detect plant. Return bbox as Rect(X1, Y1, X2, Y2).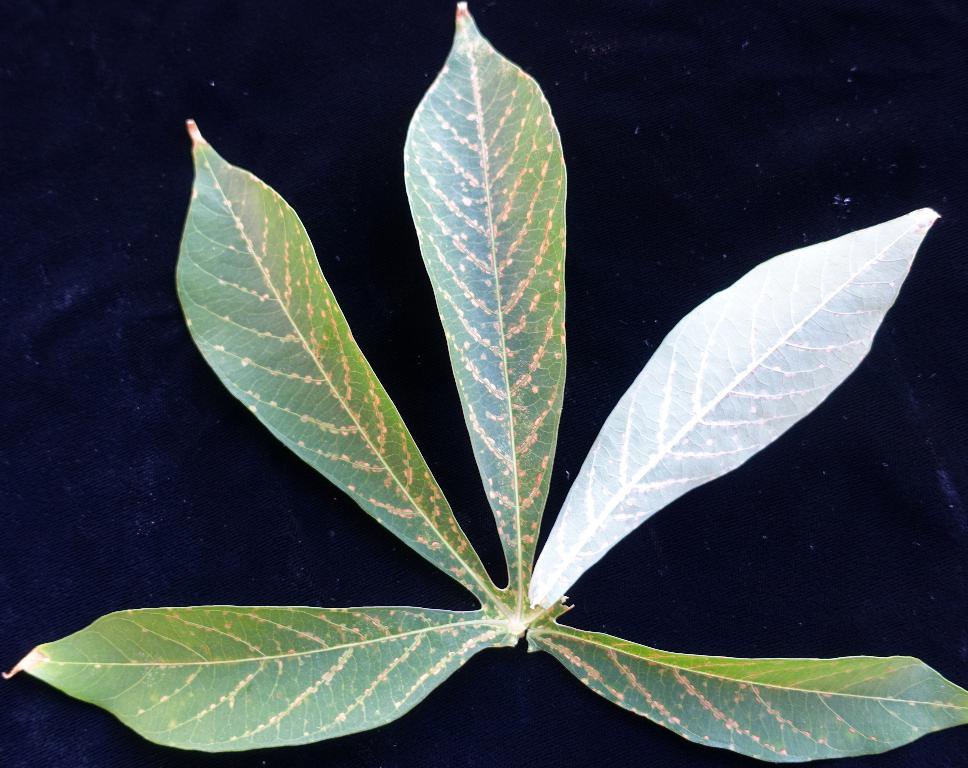
Rect(129, 0, 929, 767).
